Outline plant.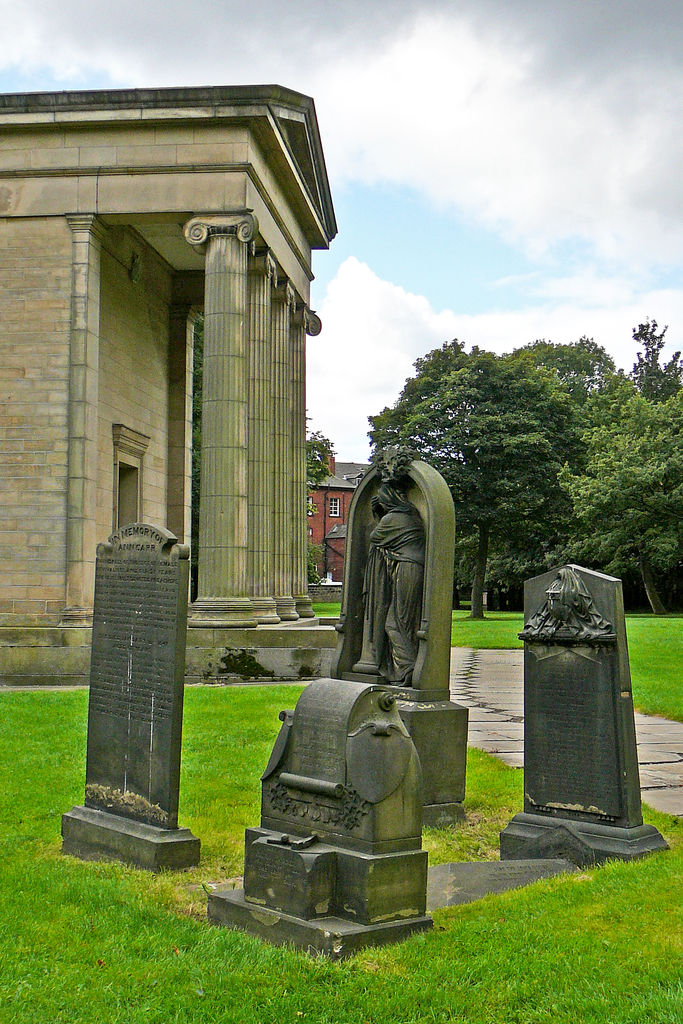
Outline: detection(304, 537, 329, 584).
